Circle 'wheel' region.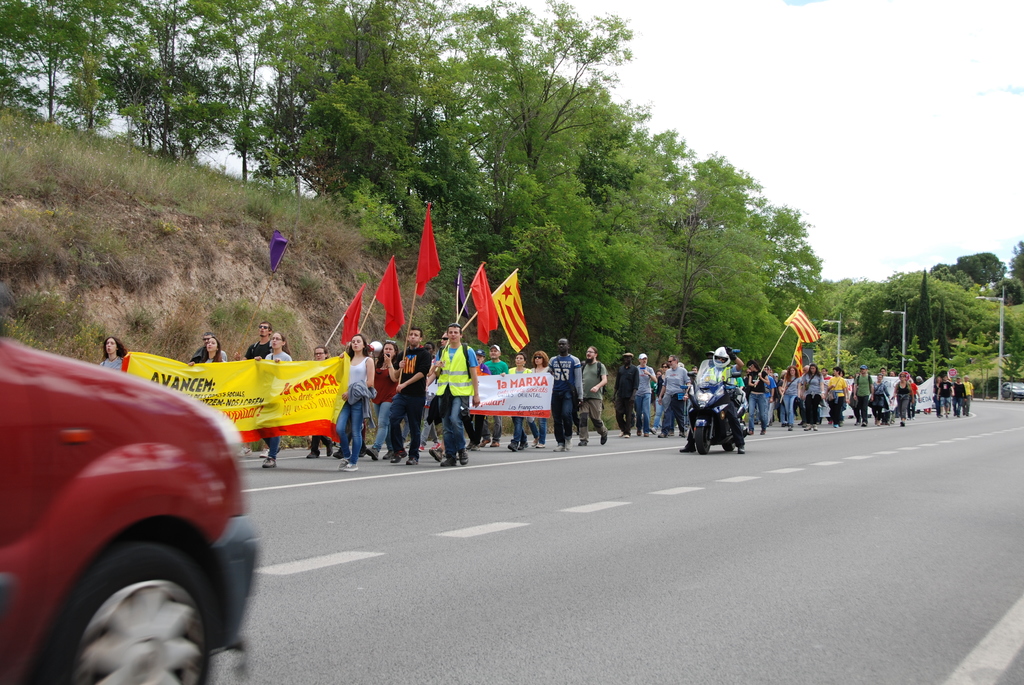
Region: 58, 540, 213, 675.
